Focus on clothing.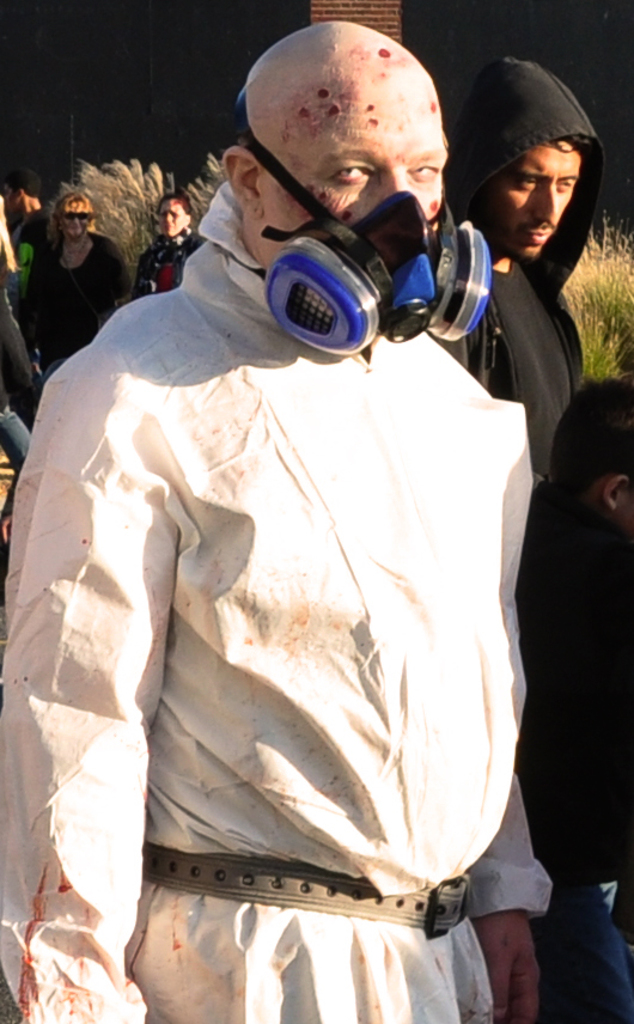
Focused at x1=0, y1=199, x2=590, y2=1017.
